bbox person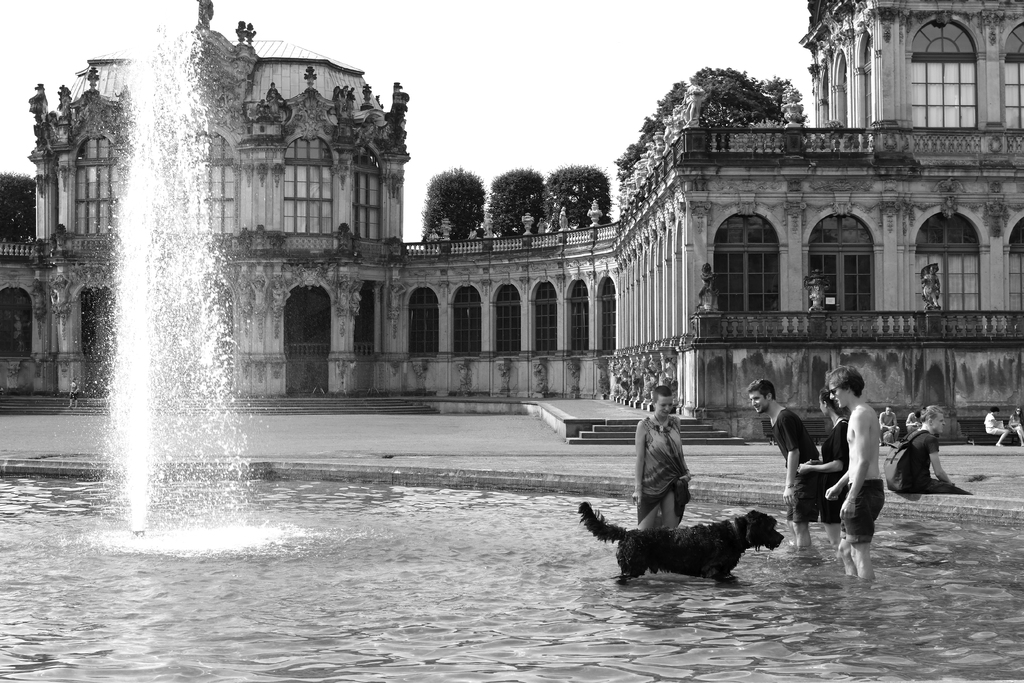
{"left": 984, "top": 406, "right": 1009, "bottom": 449}
